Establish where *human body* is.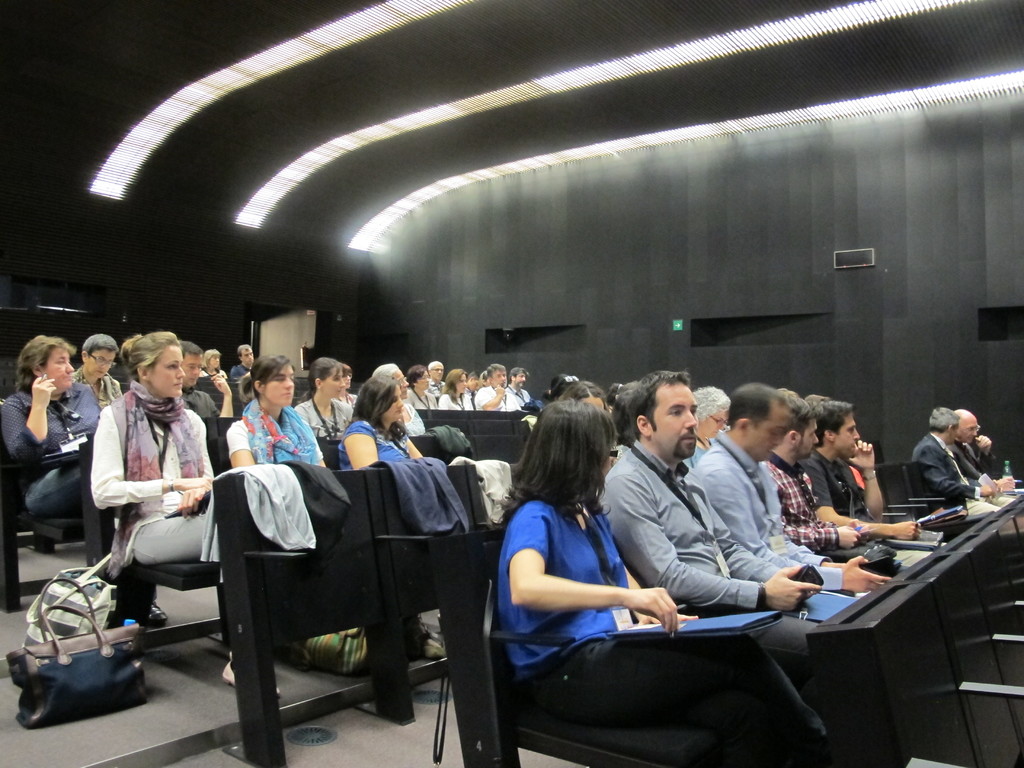
Established at crop(476, 357, 525, 413).
